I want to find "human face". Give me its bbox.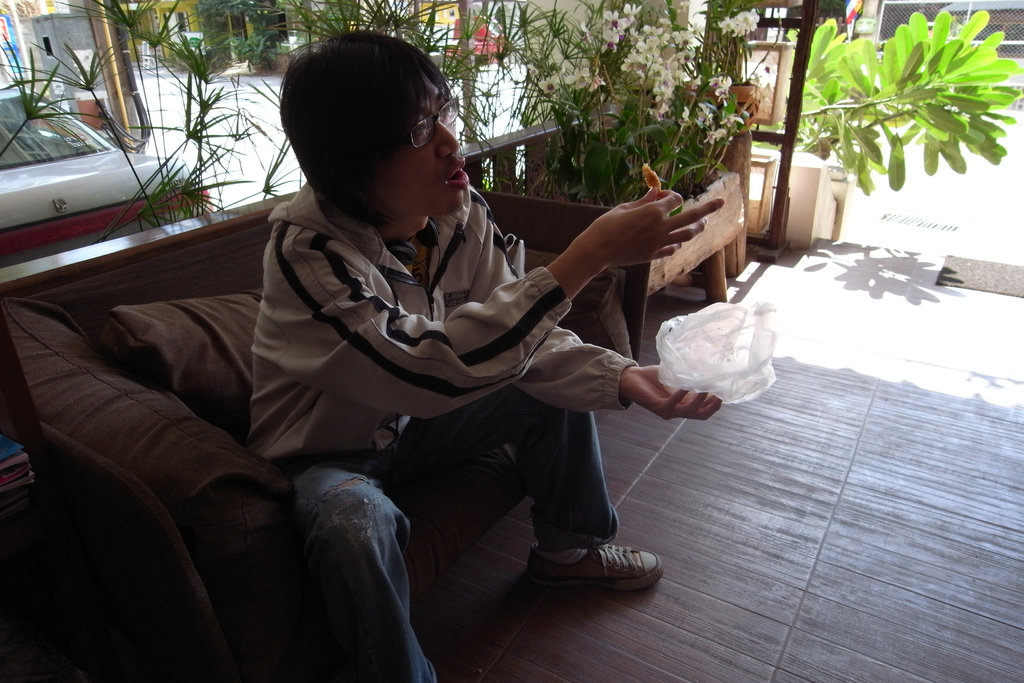
382,70,465,224.
